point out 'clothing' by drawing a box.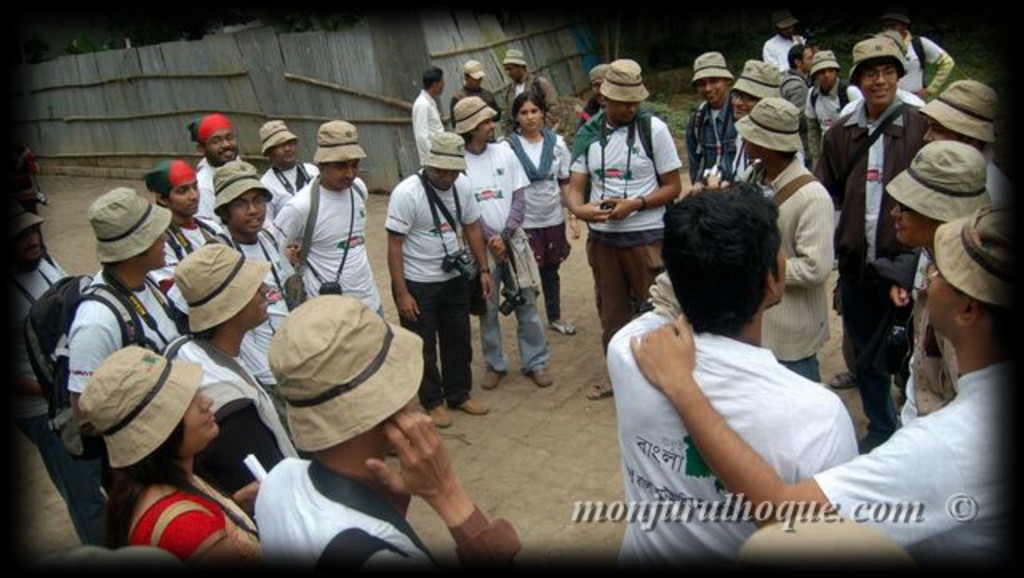
bbox(762, 32, 806, 69).
